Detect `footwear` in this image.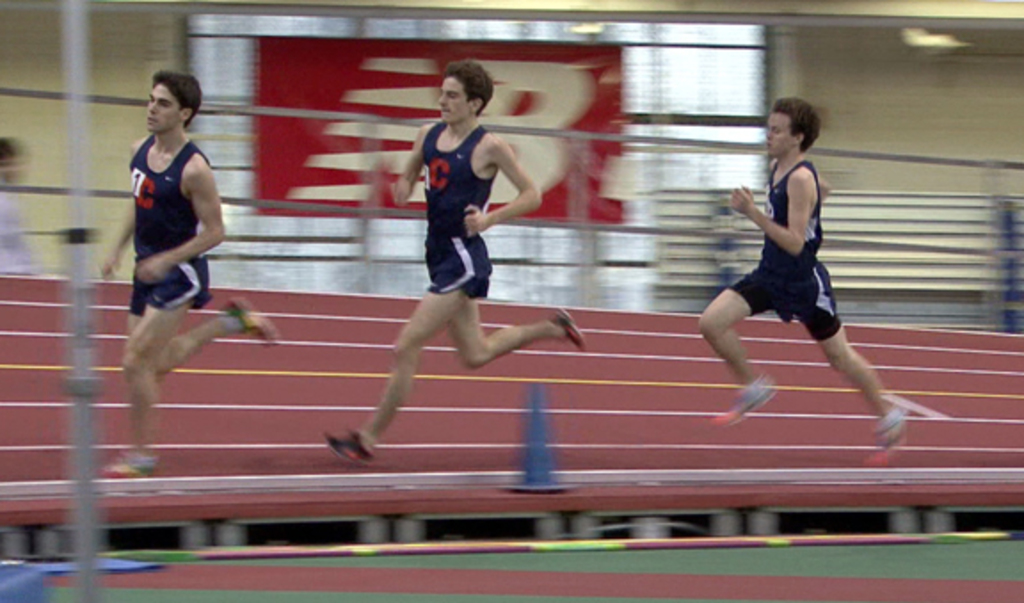
Detection: (98, 446, 155, 480).
